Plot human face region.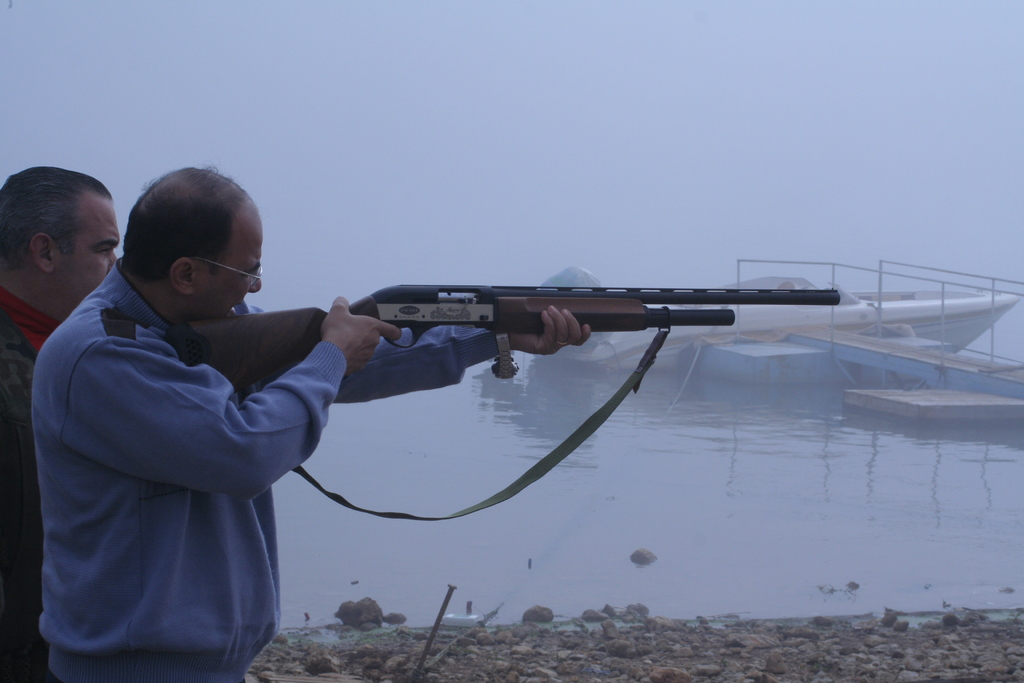
Plotted at (65,193,120,318).
